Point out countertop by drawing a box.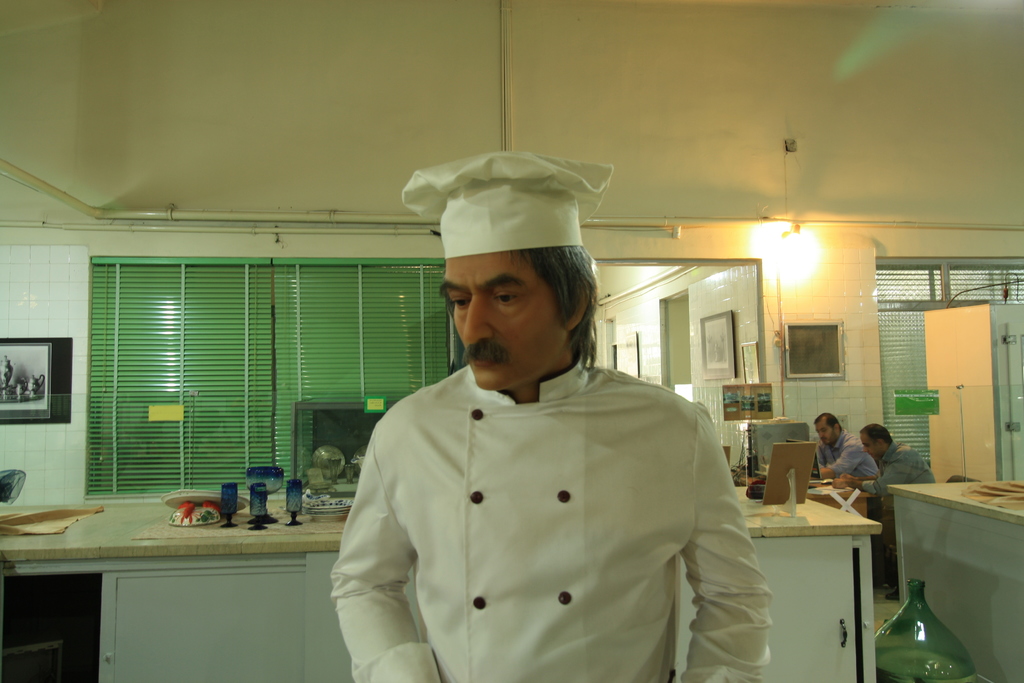
886, 481, 1023, 528.
